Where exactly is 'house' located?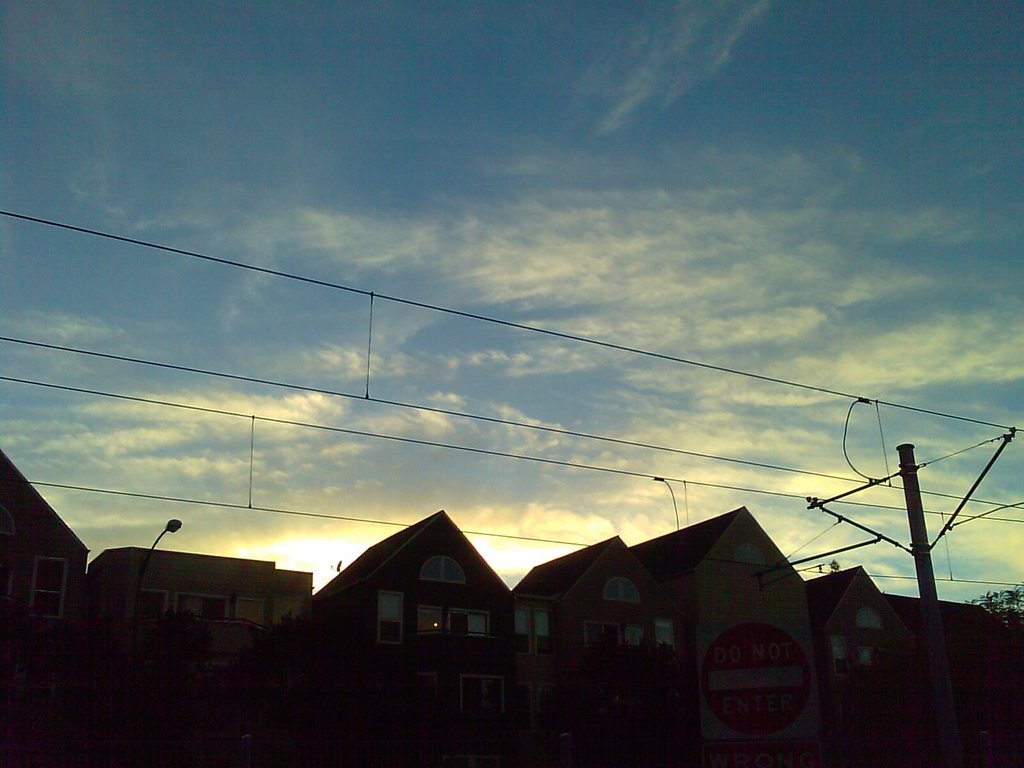
Its bounding box is <region>83, 538, 310, 762</region>.
